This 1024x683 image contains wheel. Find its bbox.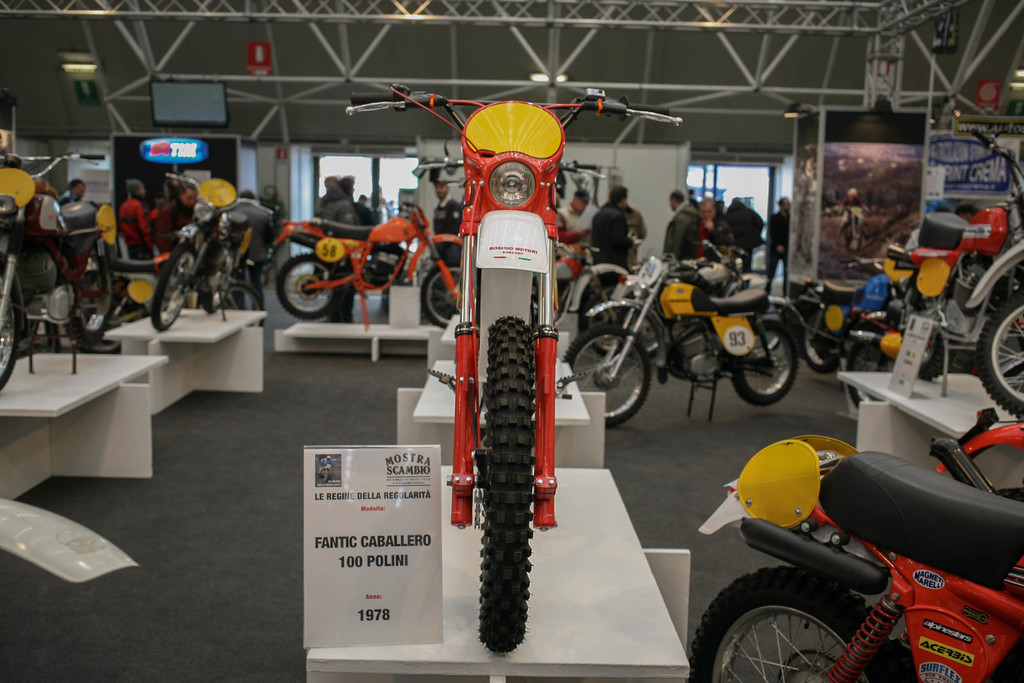
BBox(198, 281, 264, 327).
